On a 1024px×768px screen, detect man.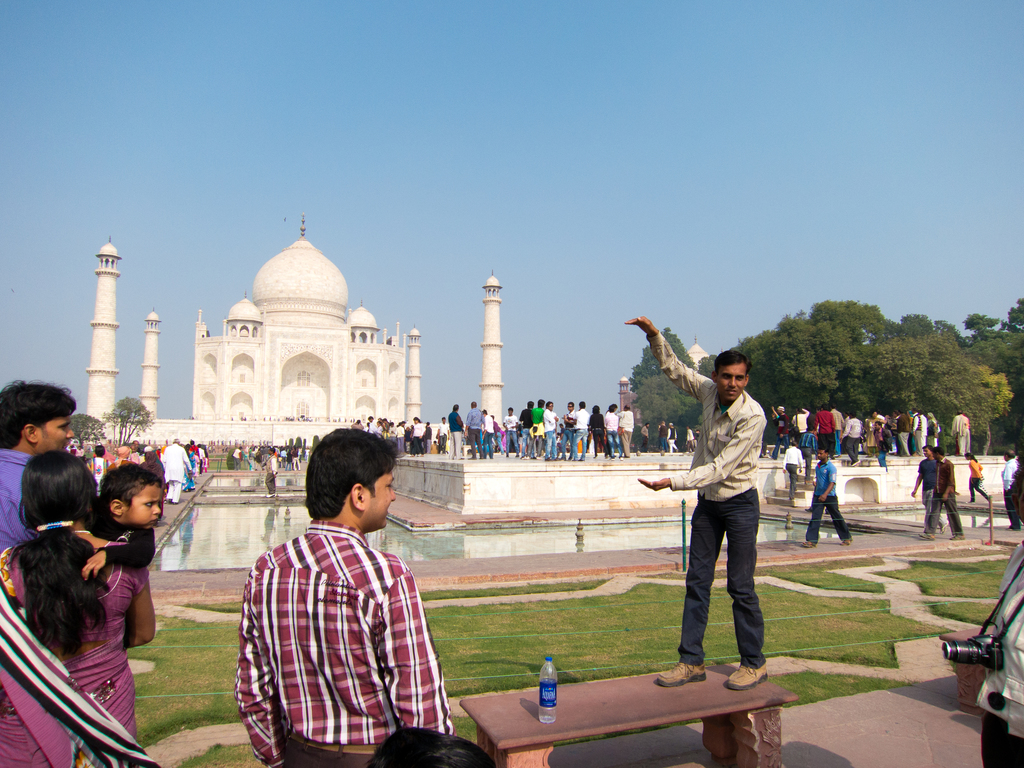
258:444:285:501.
